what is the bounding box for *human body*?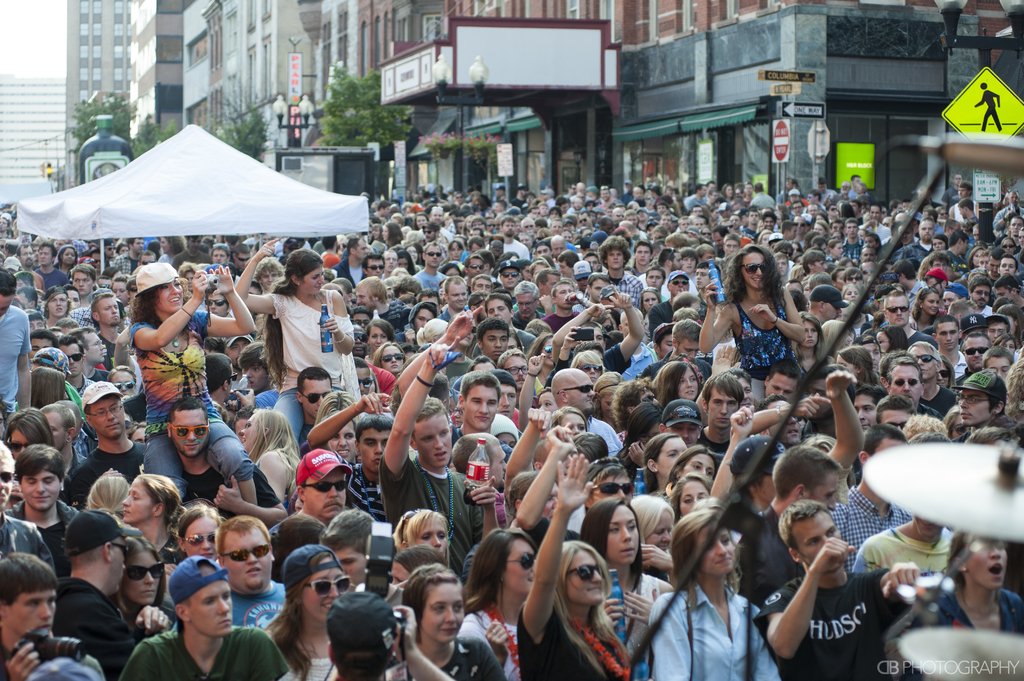
BBox(543, 282, 580, 331).
